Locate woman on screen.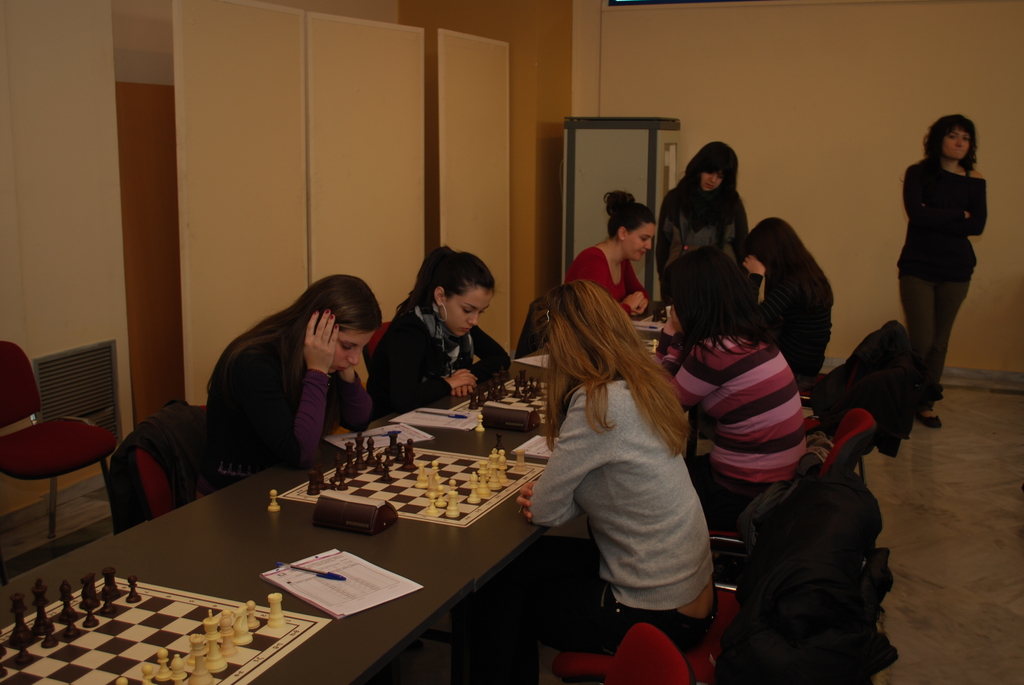
On screen at <bbox>564, 185, 666, 321</bbox>.
